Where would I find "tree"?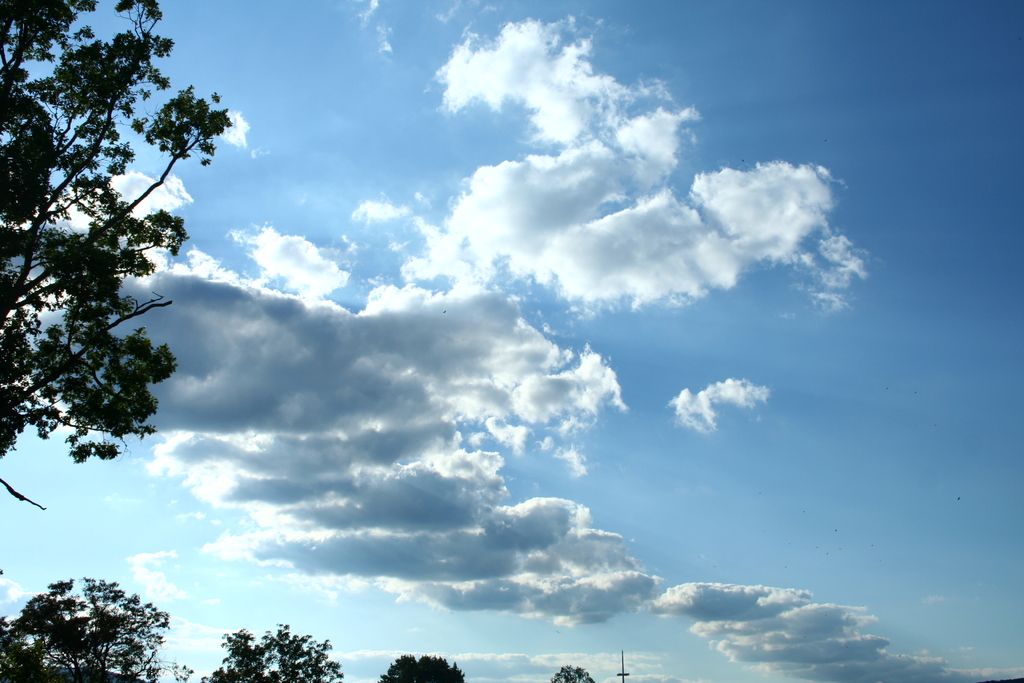
At [x1=380, y1=652, x2=467, y2=682].
